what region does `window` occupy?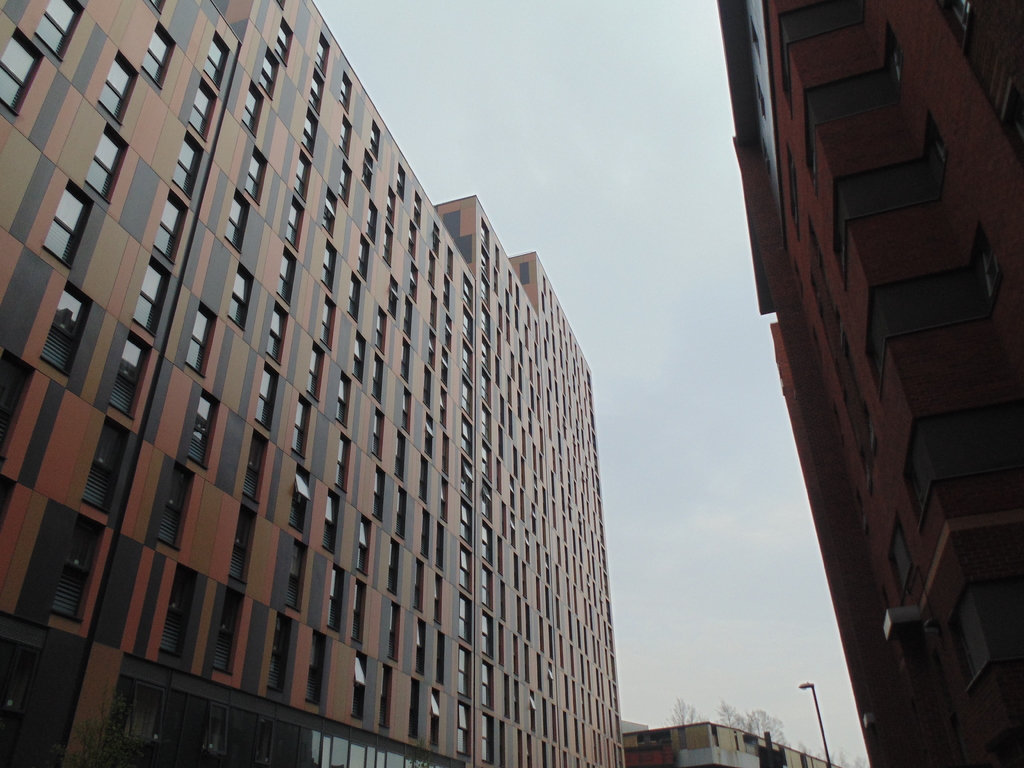
select_region(892, 521, 919, 603).
